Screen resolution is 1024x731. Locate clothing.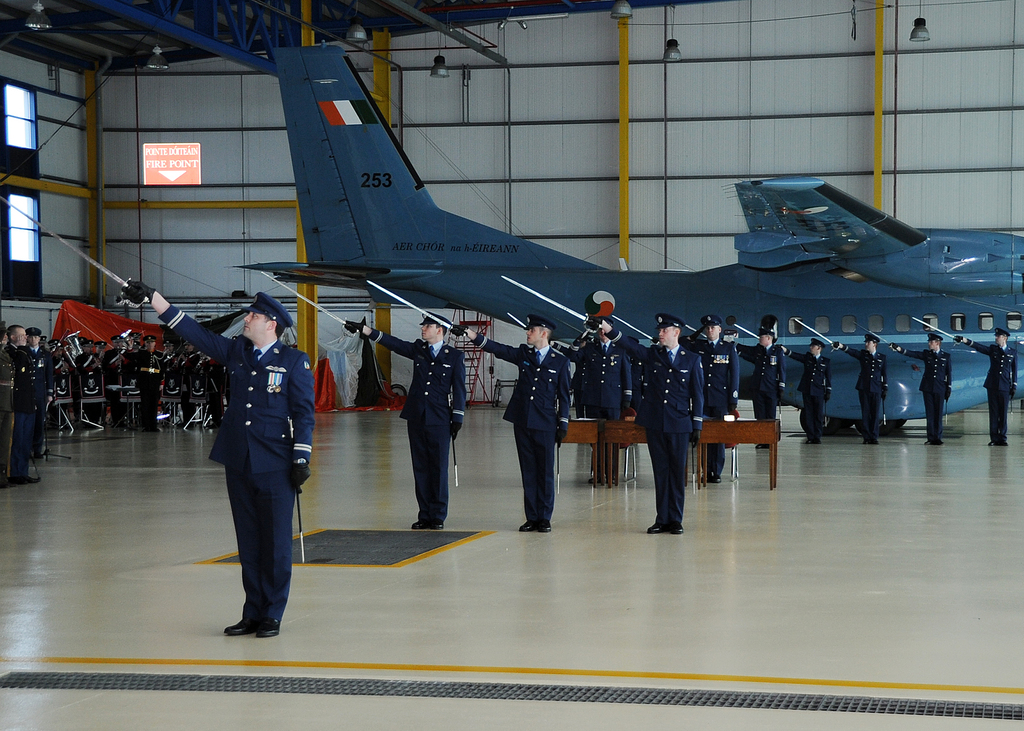
[x1=840, y1=346, x2=886, y2=438].
